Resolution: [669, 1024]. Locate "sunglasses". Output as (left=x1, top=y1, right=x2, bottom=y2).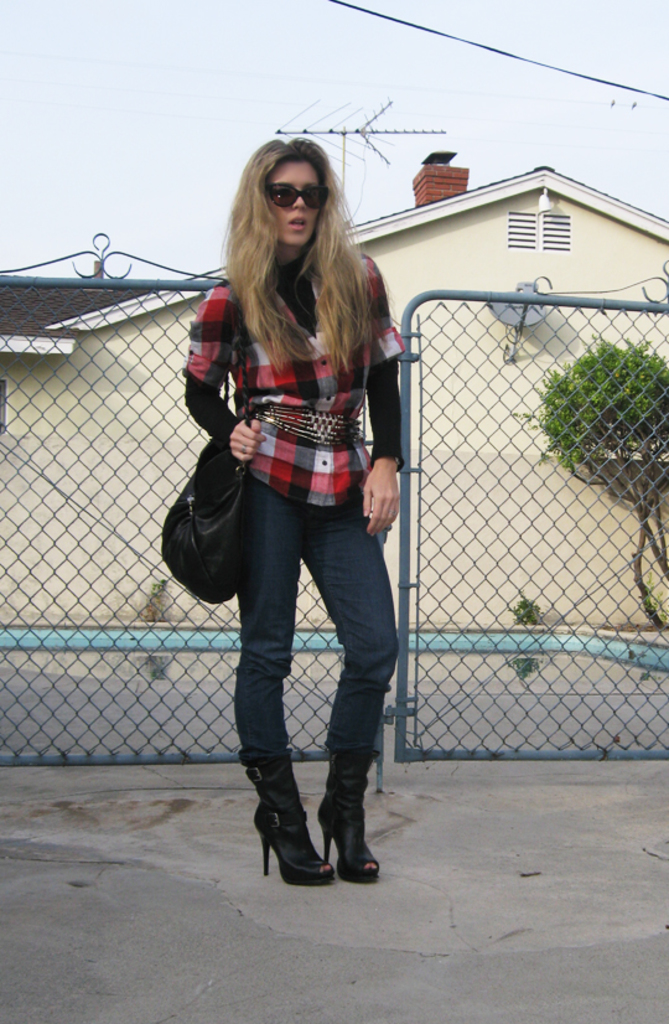
(left=259, top=181, right=330, bottom=210).
